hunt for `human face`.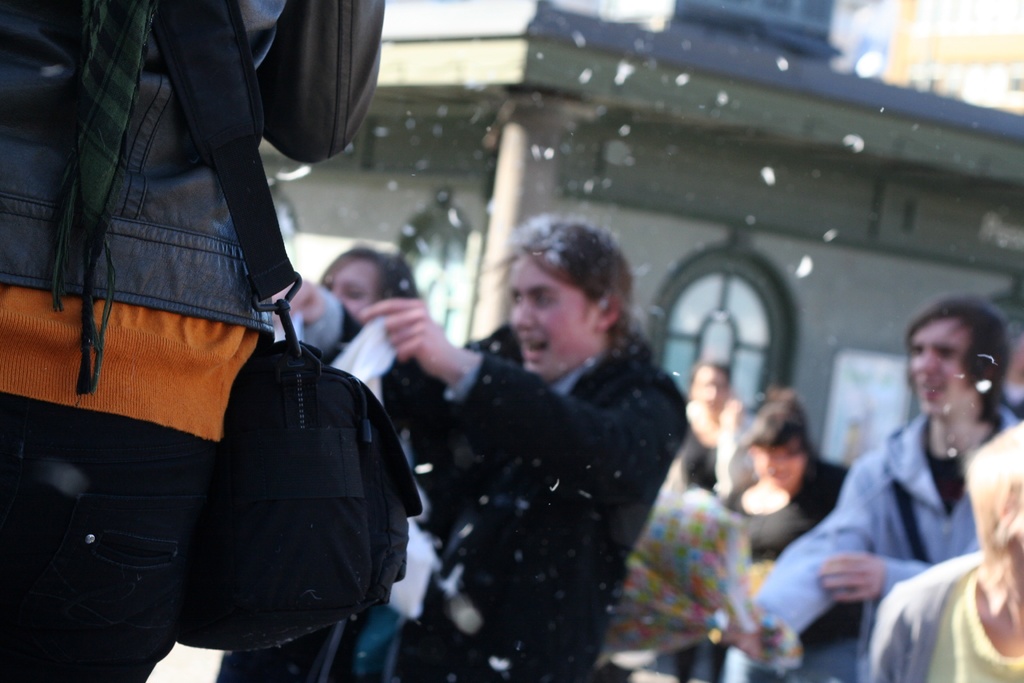
Hunted down at box(691, 366, 723, 415).
